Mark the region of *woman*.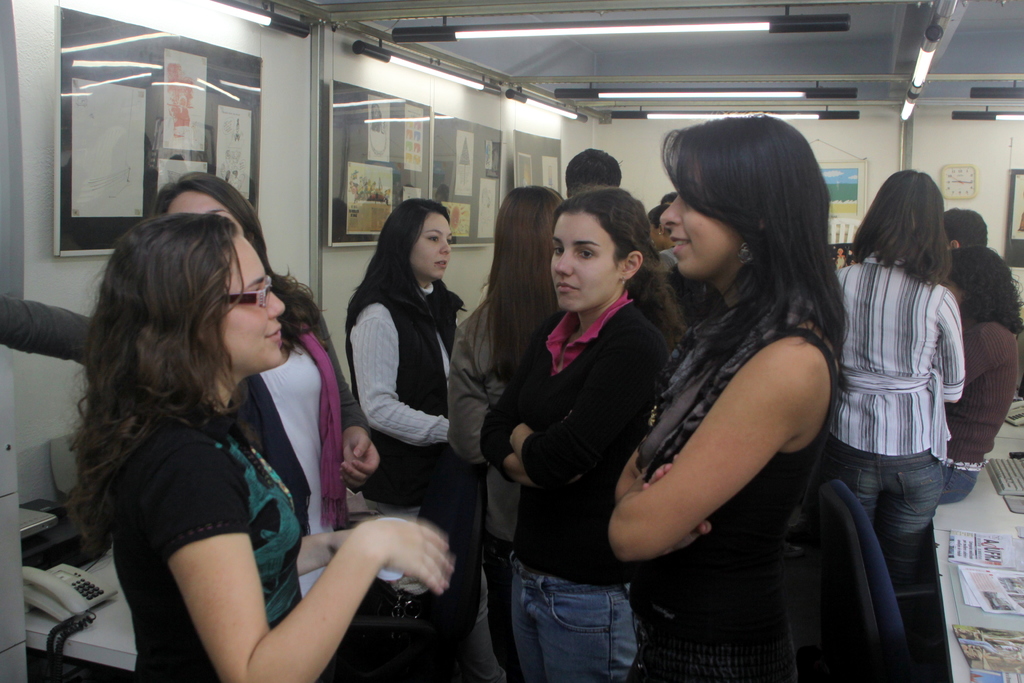
Region: (x1=601, y1=114, x2=855, y2=682).
